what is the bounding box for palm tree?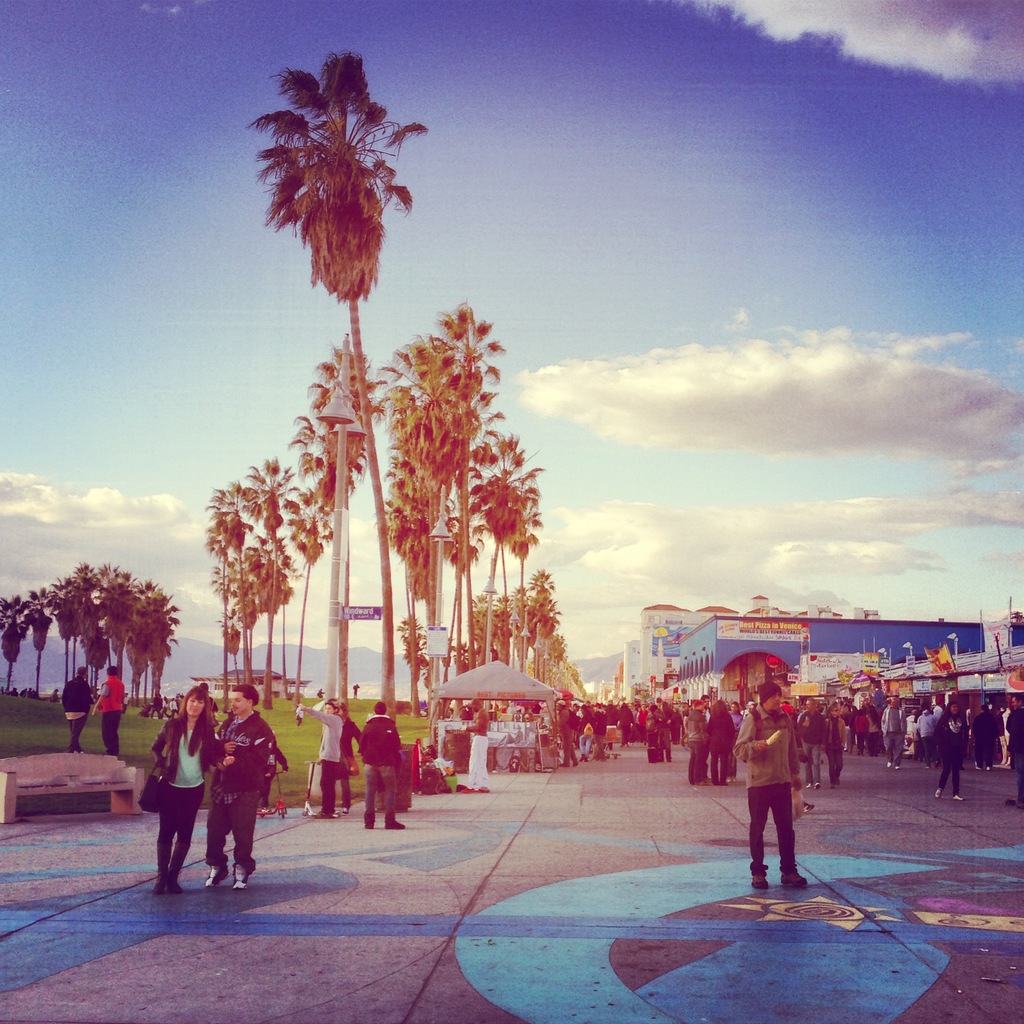
Rect(14, 589, 61, 694).
